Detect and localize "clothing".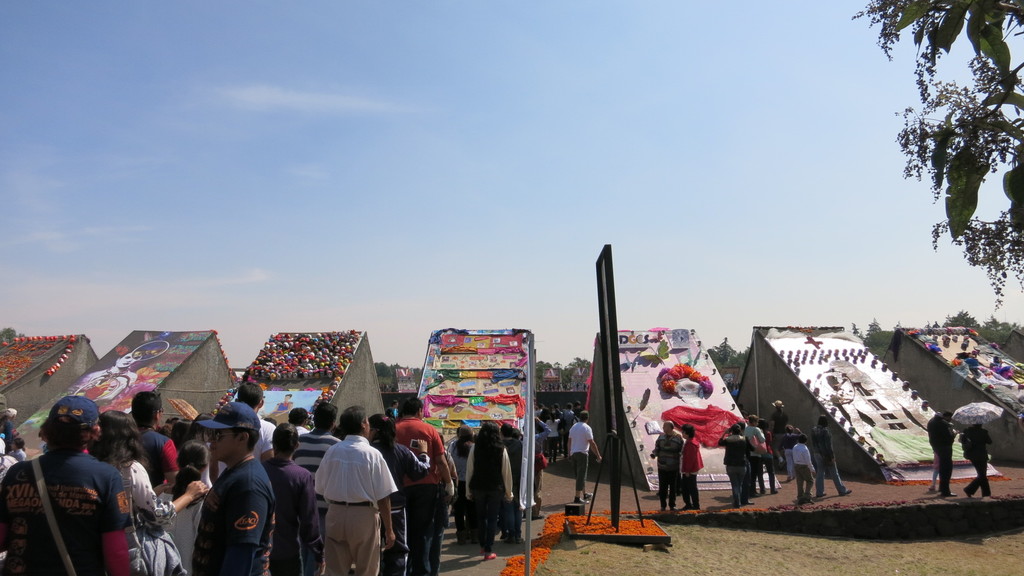
Localized at [924, 416, 953, 492].
